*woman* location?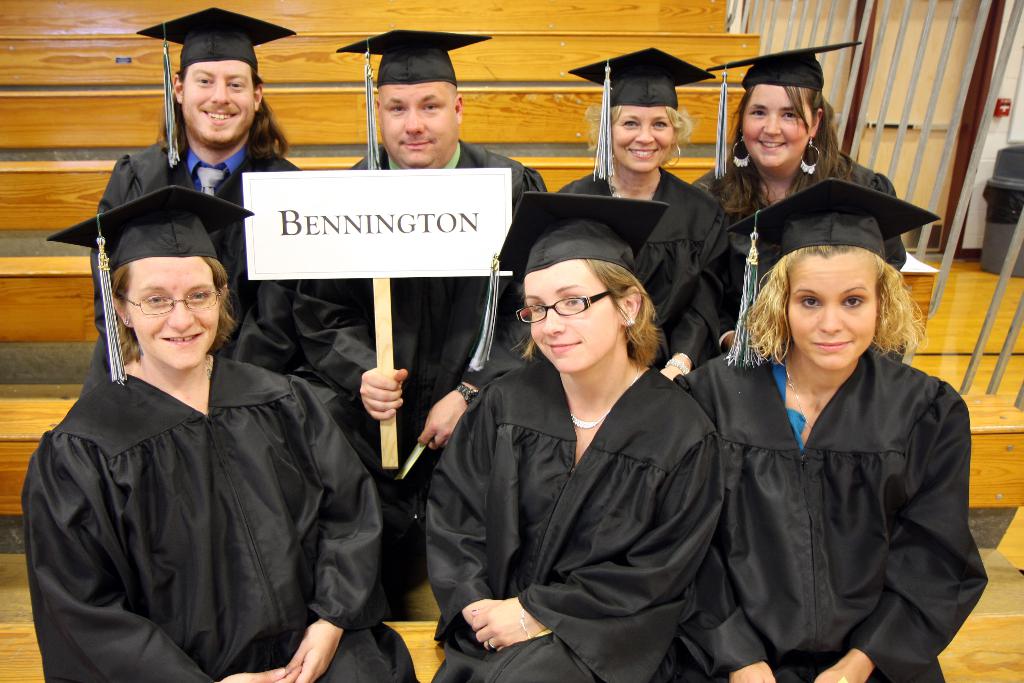
bbox=[14, 183, 421, 682]
